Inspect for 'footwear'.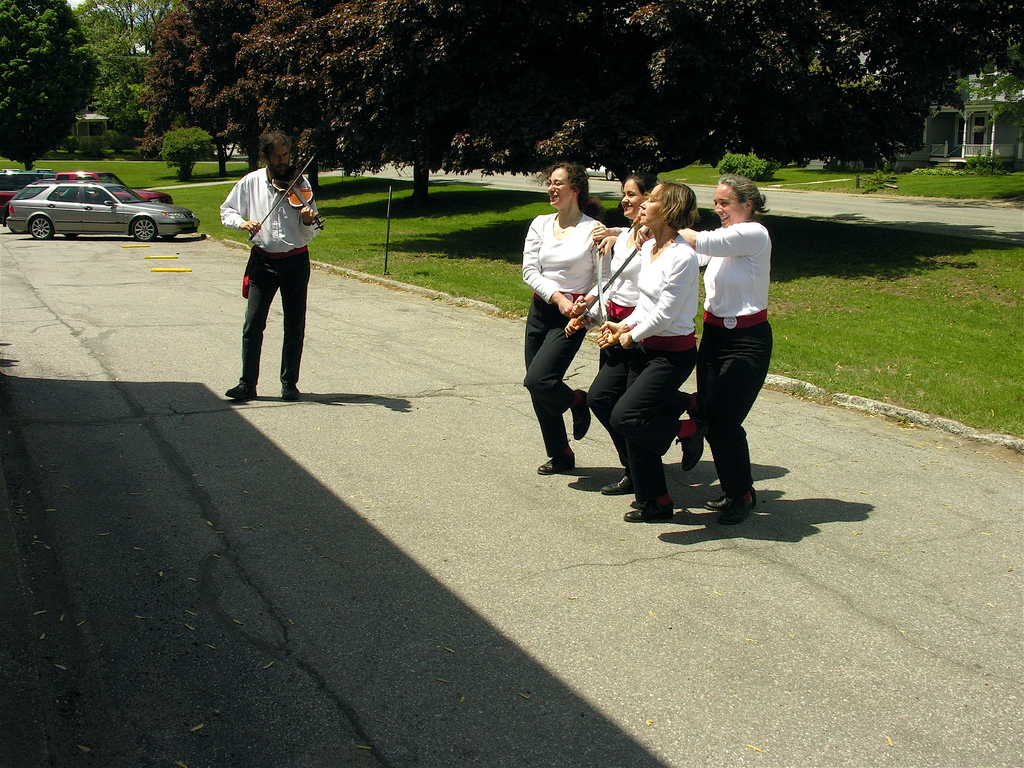
Inspection: rect(282, 380, 299, 402).
